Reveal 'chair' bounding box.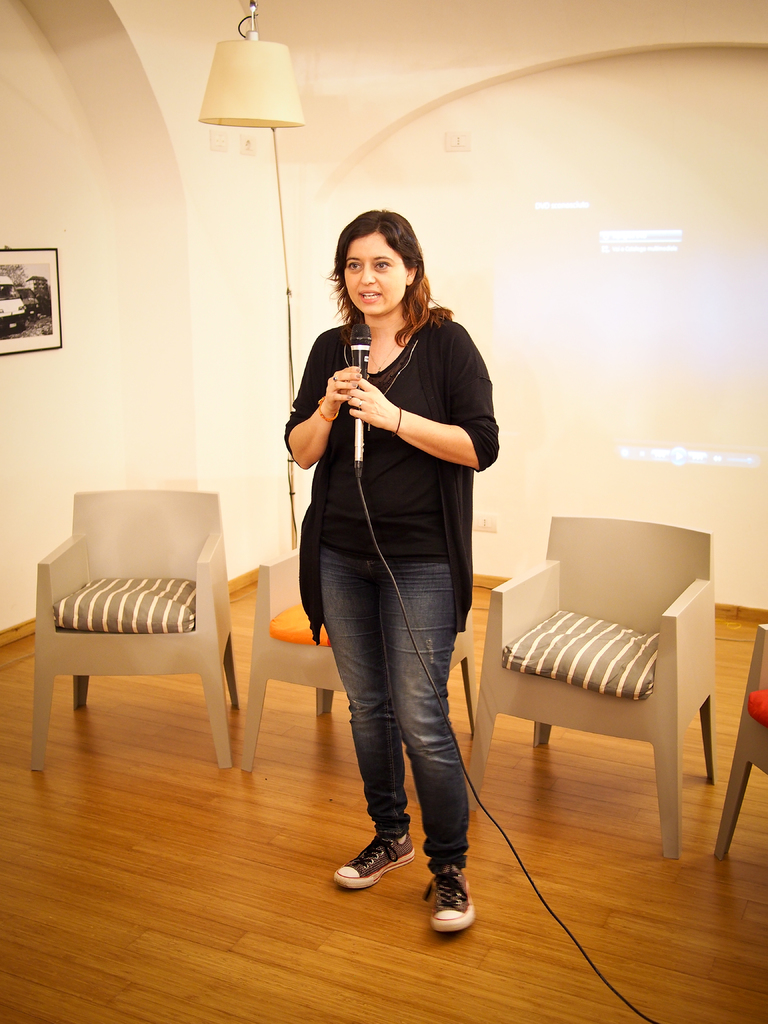
Revealed: <box>710,620,767,854</box>.
